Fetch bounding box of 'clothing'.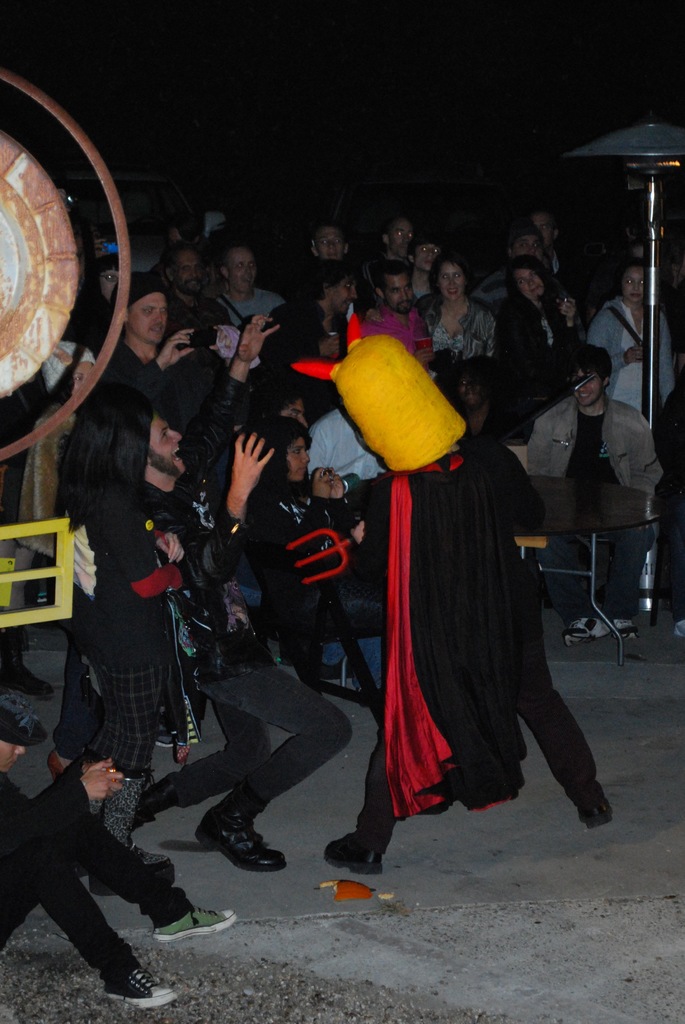
Bbox: x1=93, y1=339, x2=175, y2=398.
